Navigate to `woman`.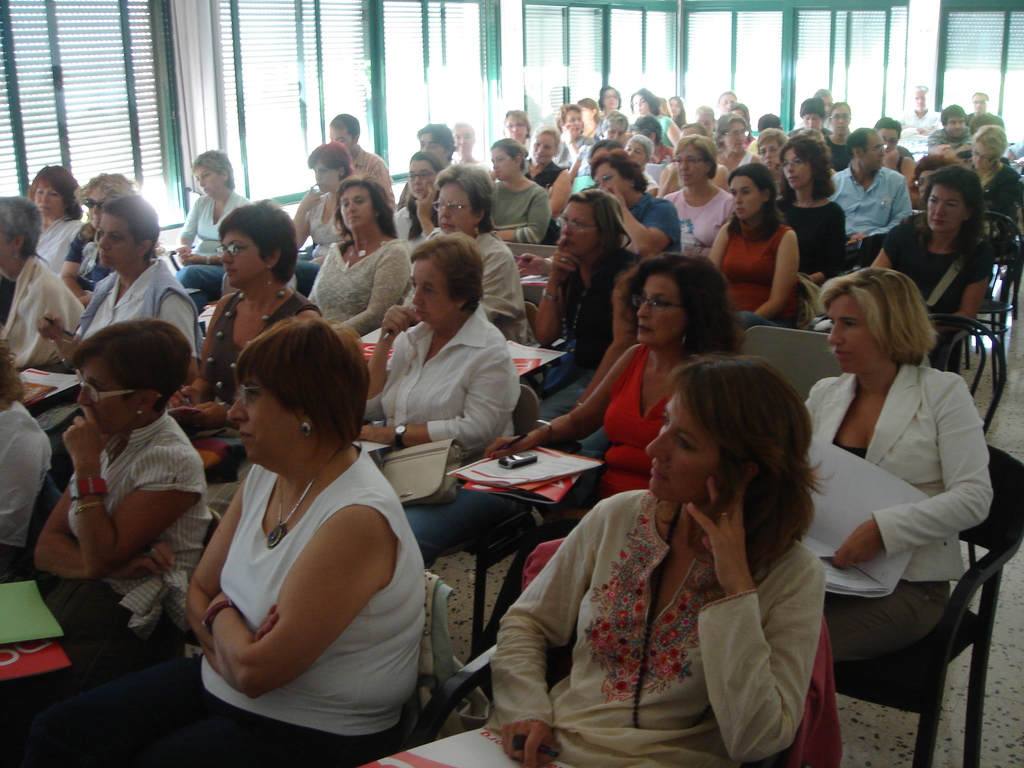
Navigation target: [19,310,431,767].
